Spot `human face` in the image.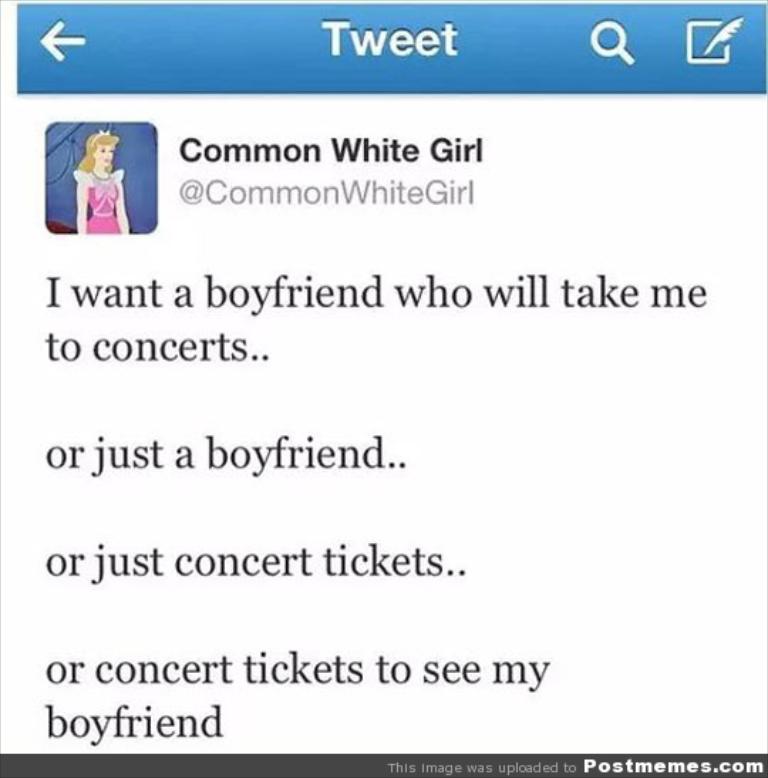
`human face` found at bbox(92, 142, 115, 166).
